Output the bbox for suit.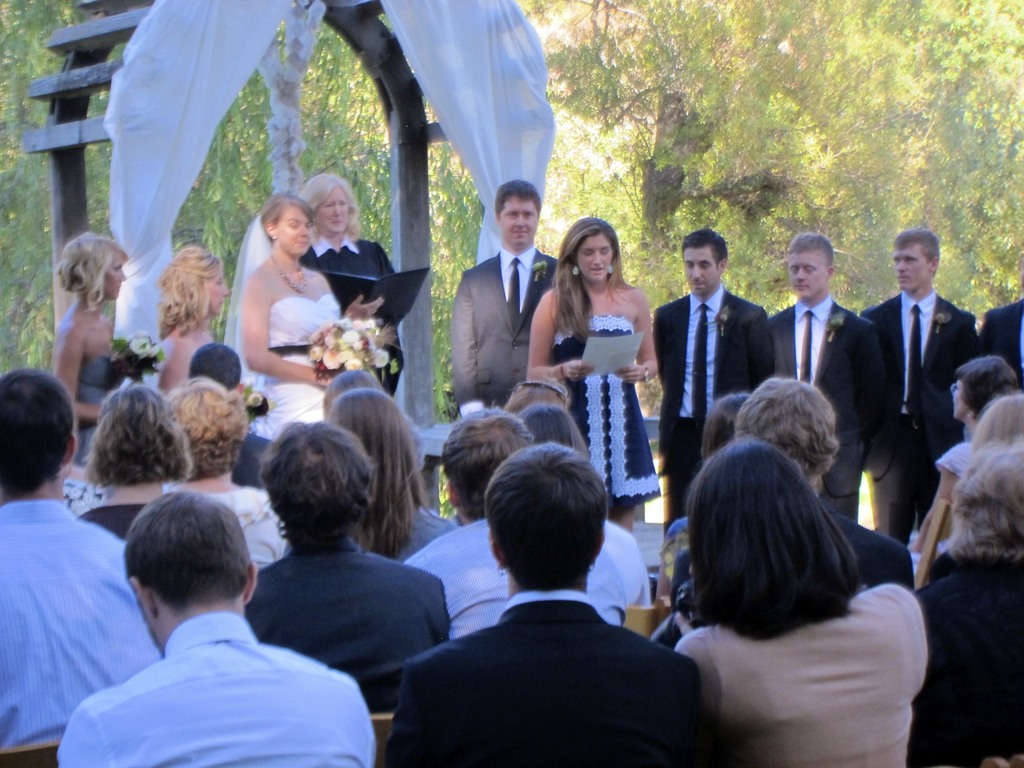
449,243,563,415.
